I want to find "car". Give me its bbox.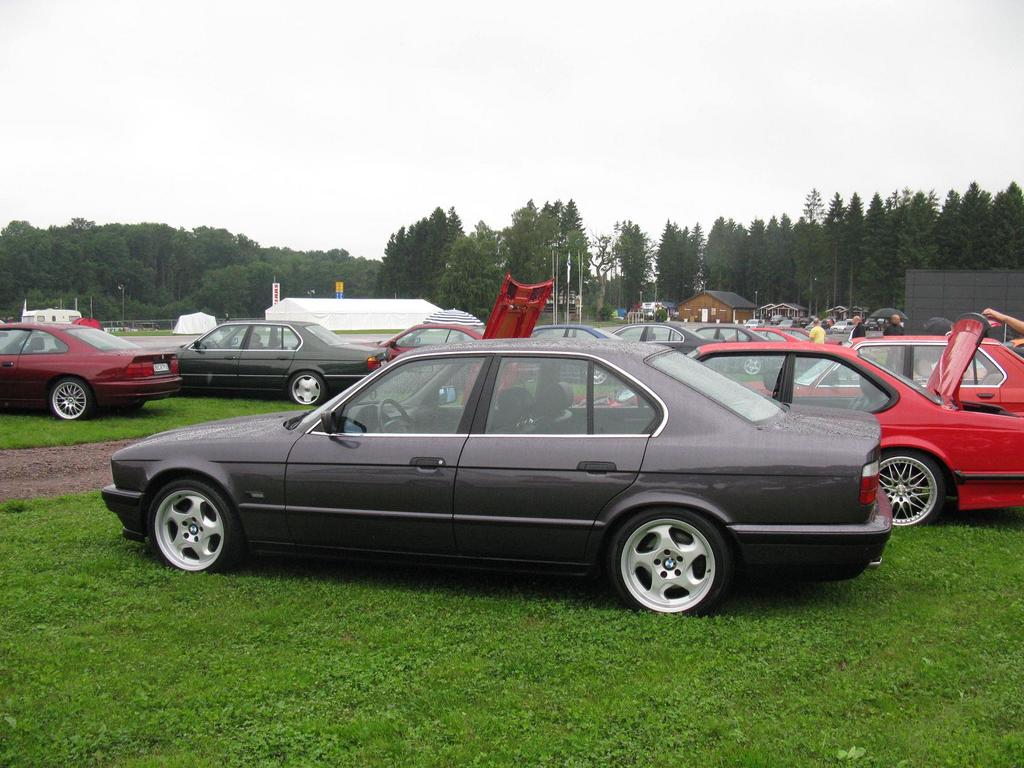
bbox(609, 316, 737, 355).
